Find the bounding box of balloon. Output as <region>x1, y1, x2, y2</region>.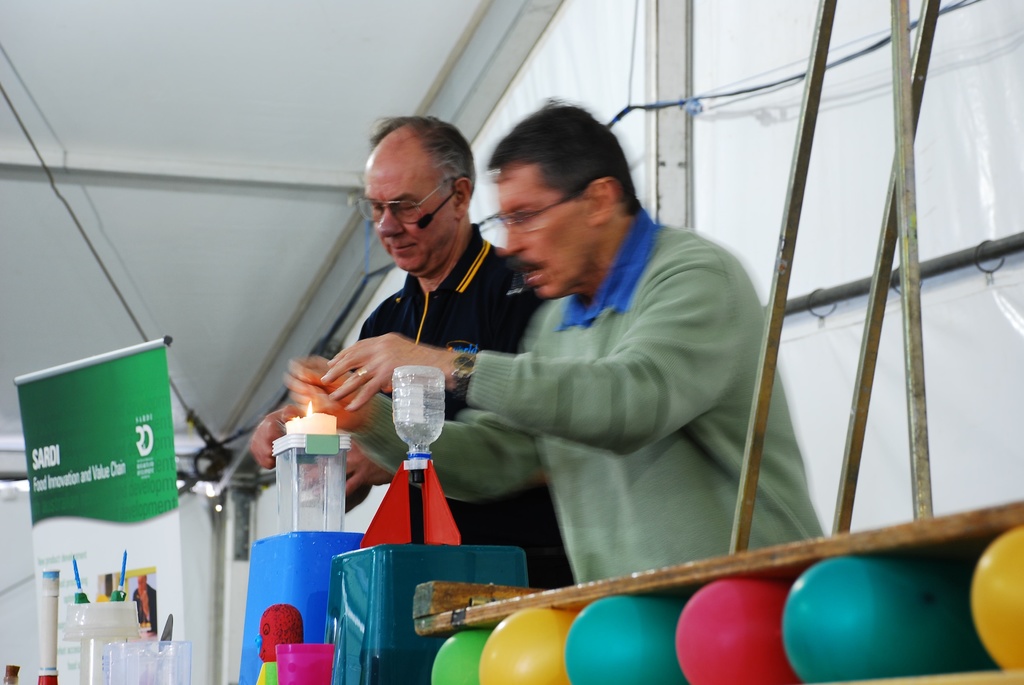
<region>676, 577, 794, 684</region>.
